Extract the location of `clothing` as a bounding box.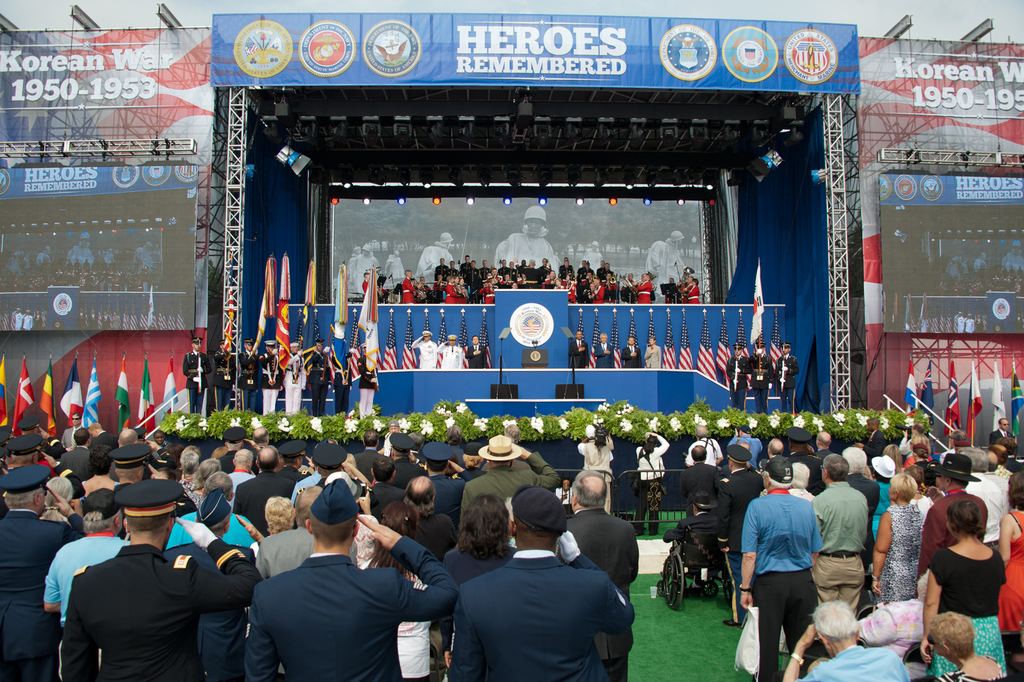
(423, 284, 433, 297).
